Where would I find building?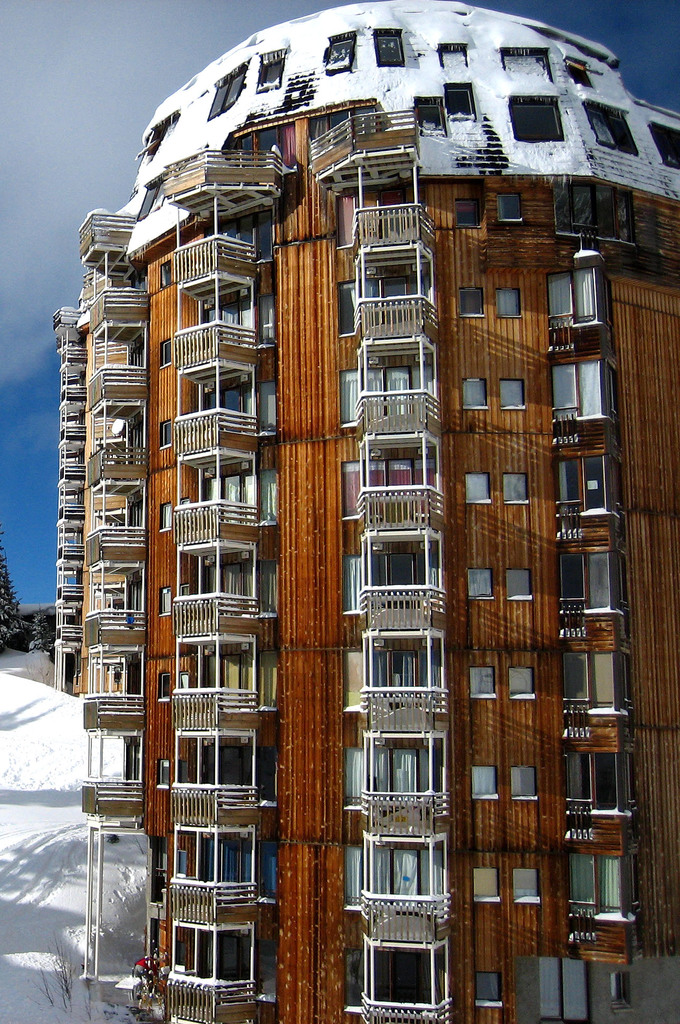
At <region>36, 0, 679, 1023</region>.
